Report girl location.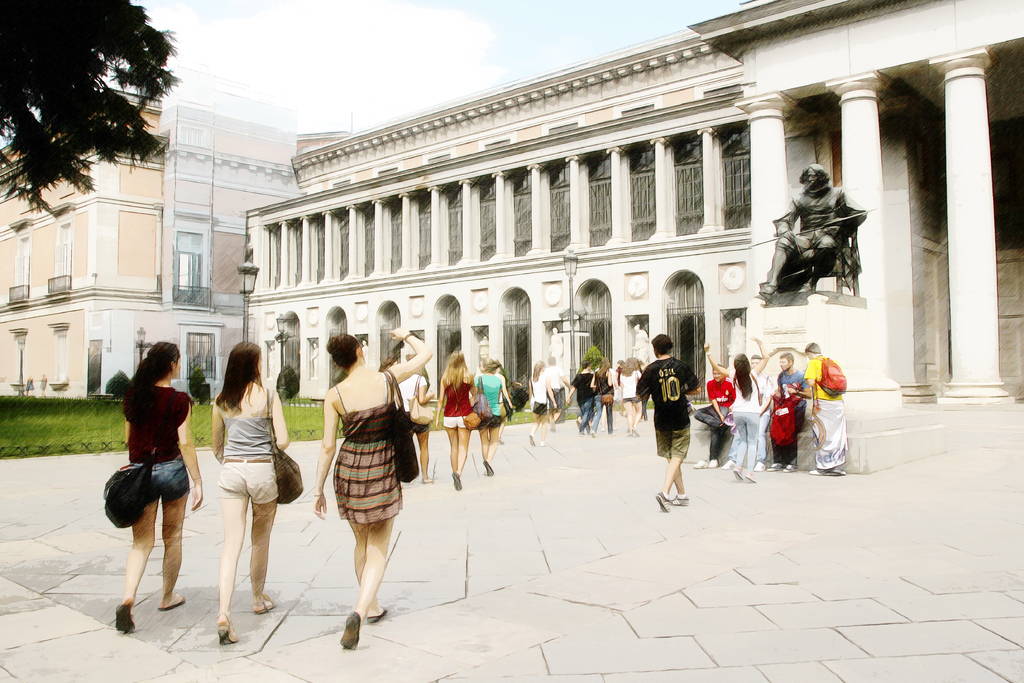
Report: {"x1": 531, "y1": 358, "x2": 557, "y2": 445}.
